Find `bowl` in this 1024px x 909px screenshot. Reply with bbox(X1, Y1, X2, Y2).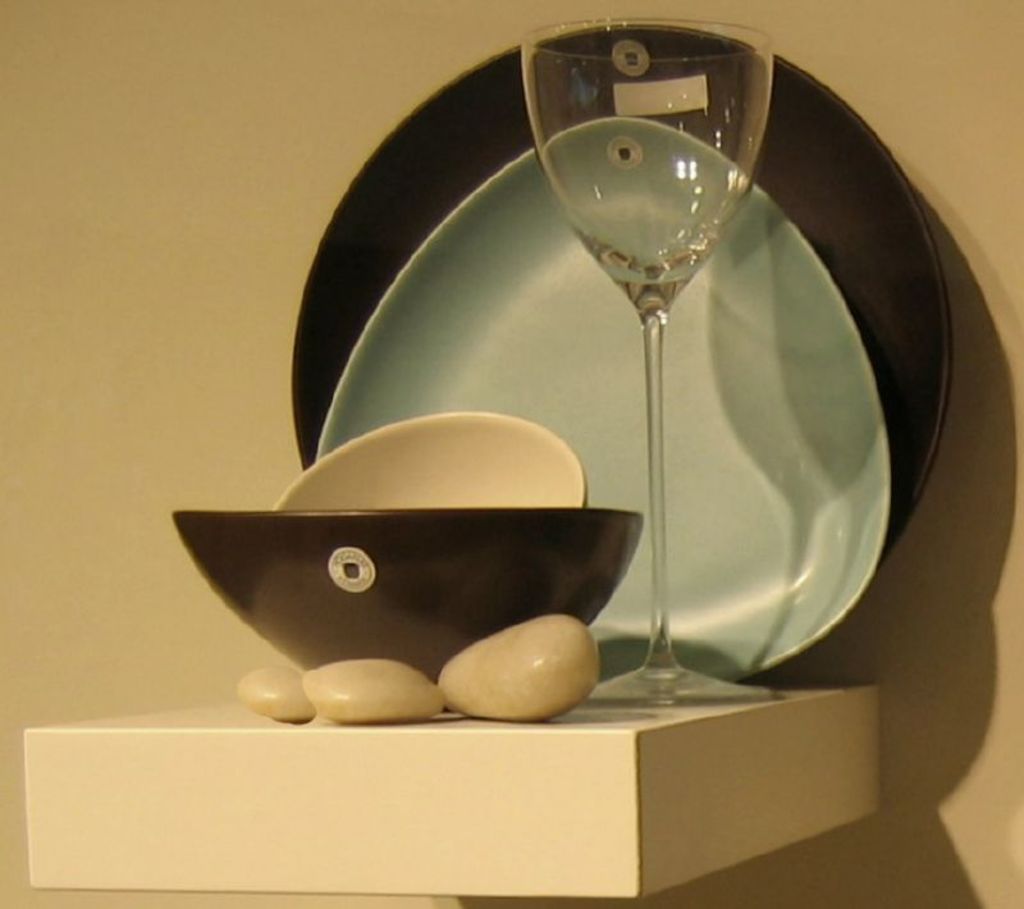
bbox(156, 425, 692, 728).
